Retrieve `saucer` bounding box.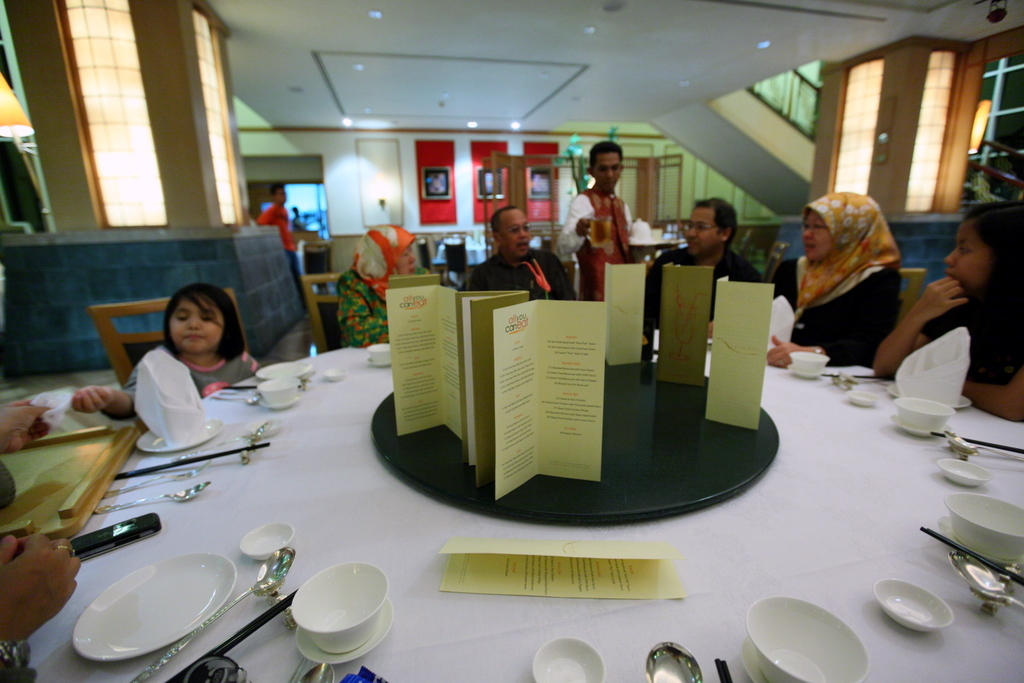
Bounding box: (132,414,228,449).
